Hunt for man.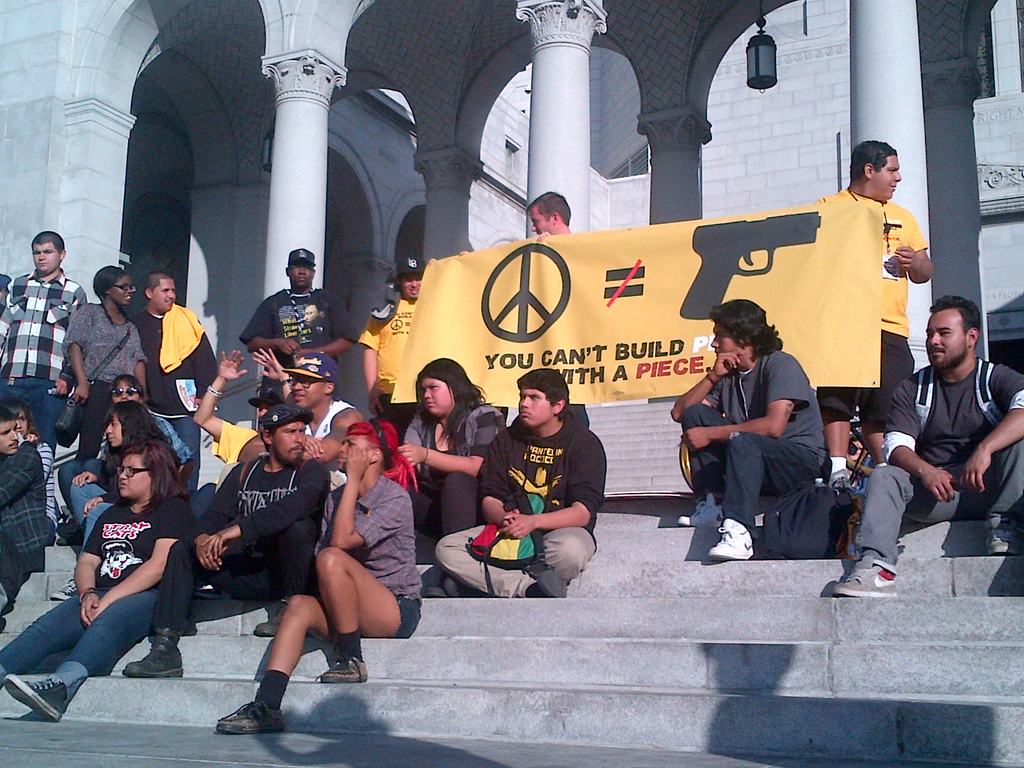
Hunted down at rect(435, 368, 610, 601).
